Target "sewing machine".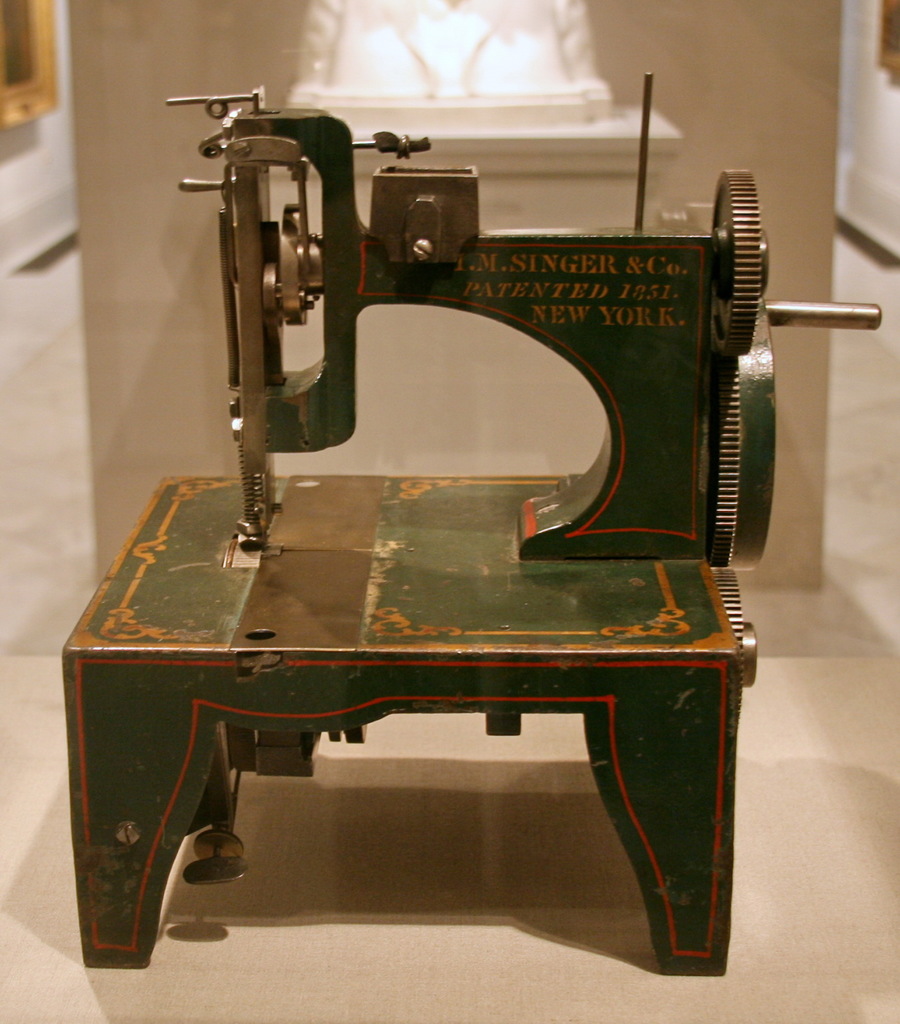
Target region: left=61, top=76, right=888, bottom=960.
